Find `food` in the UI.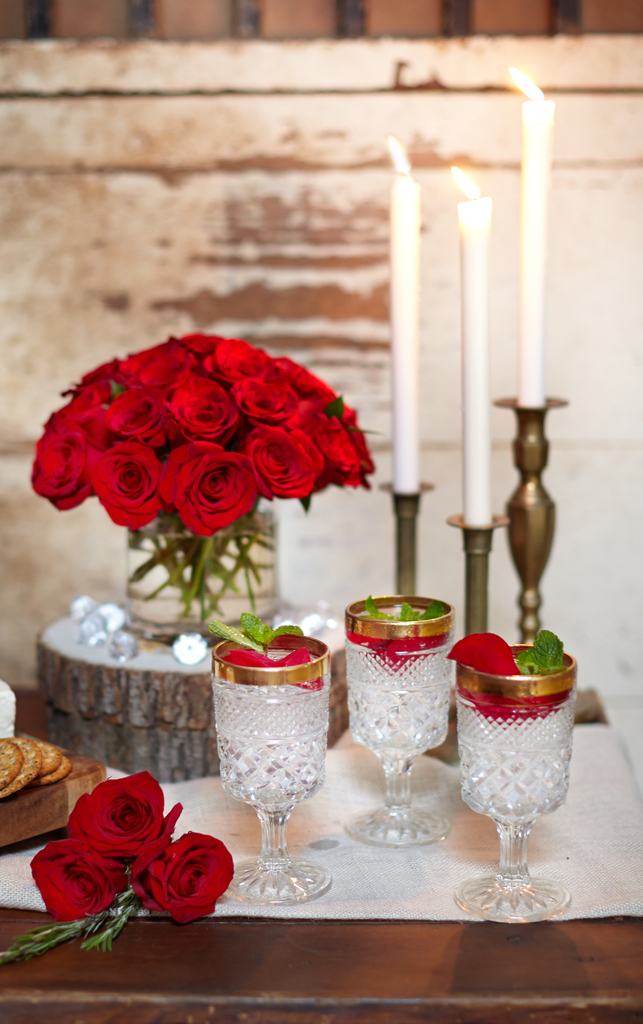
UI element at l=0, t=734, r=75, b=799.
